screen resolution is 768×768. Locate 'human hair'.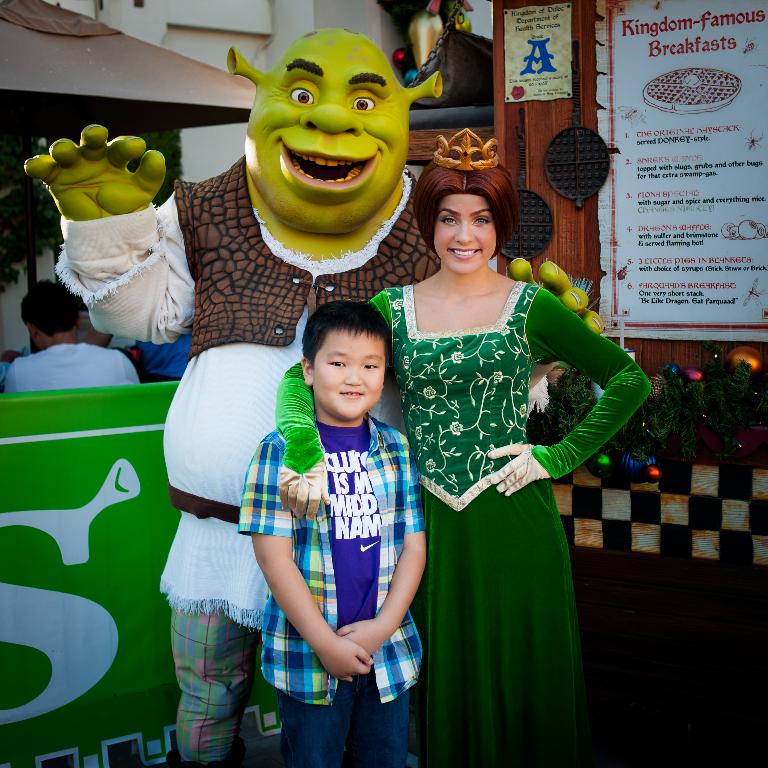
bbox=[411, 154, 520, 258].
